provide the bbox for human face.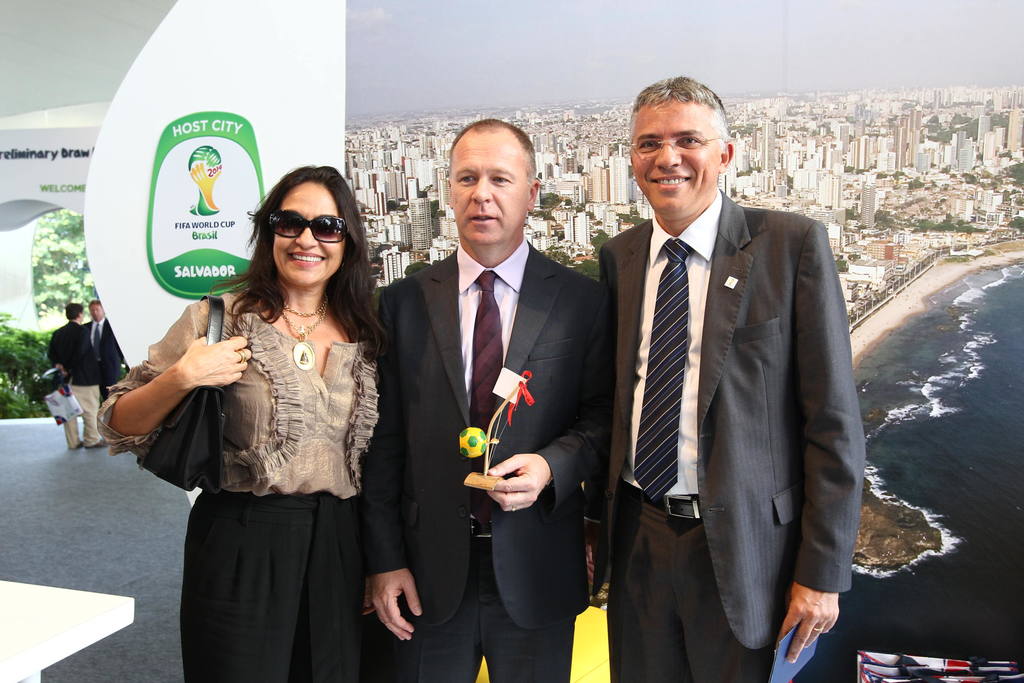
{"x1": 275, "y1": 183, "x2": 346, "y2": 290}.
